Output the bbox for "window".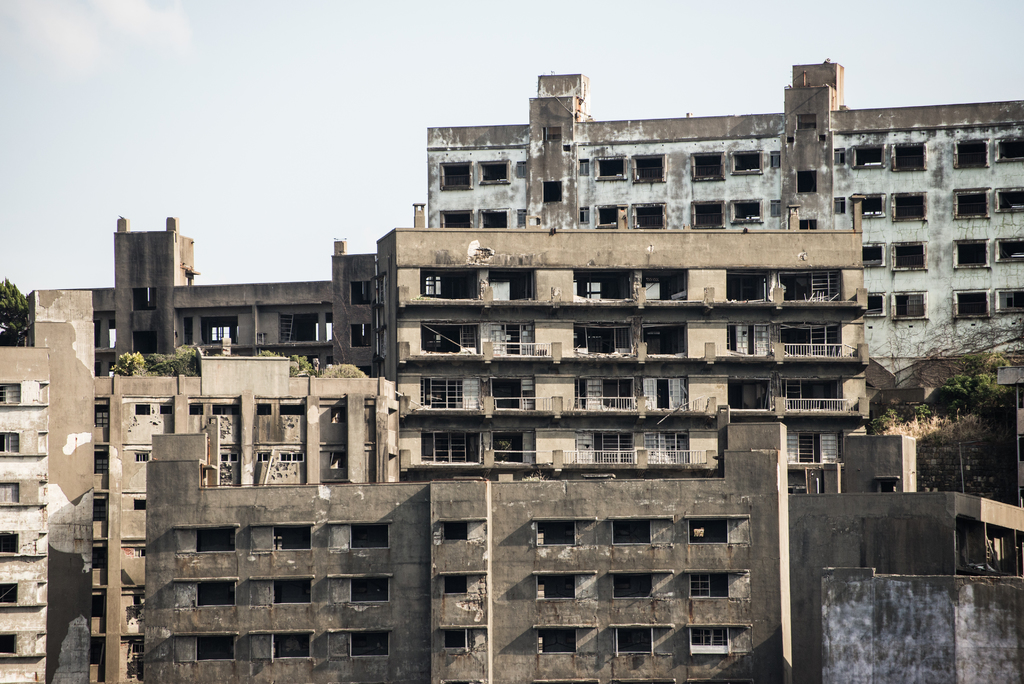
{"left": 420, "top": 377, "right": 534, "bottom": 410}.
